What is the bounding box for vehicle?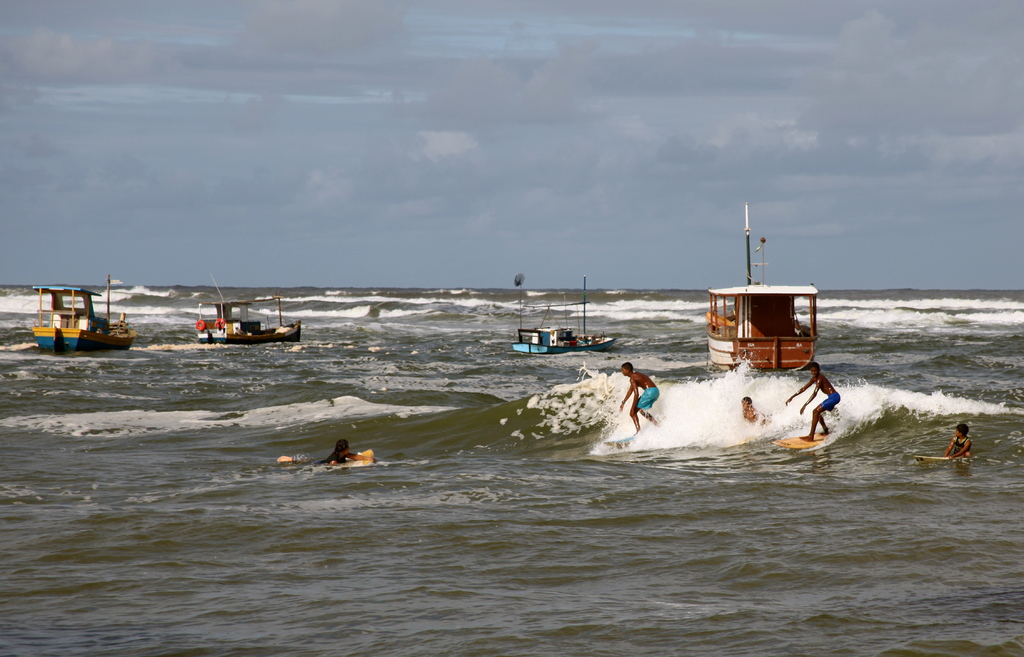
{"x1": 703, "y1": 277, "x2": 820, "y2": 375}.
